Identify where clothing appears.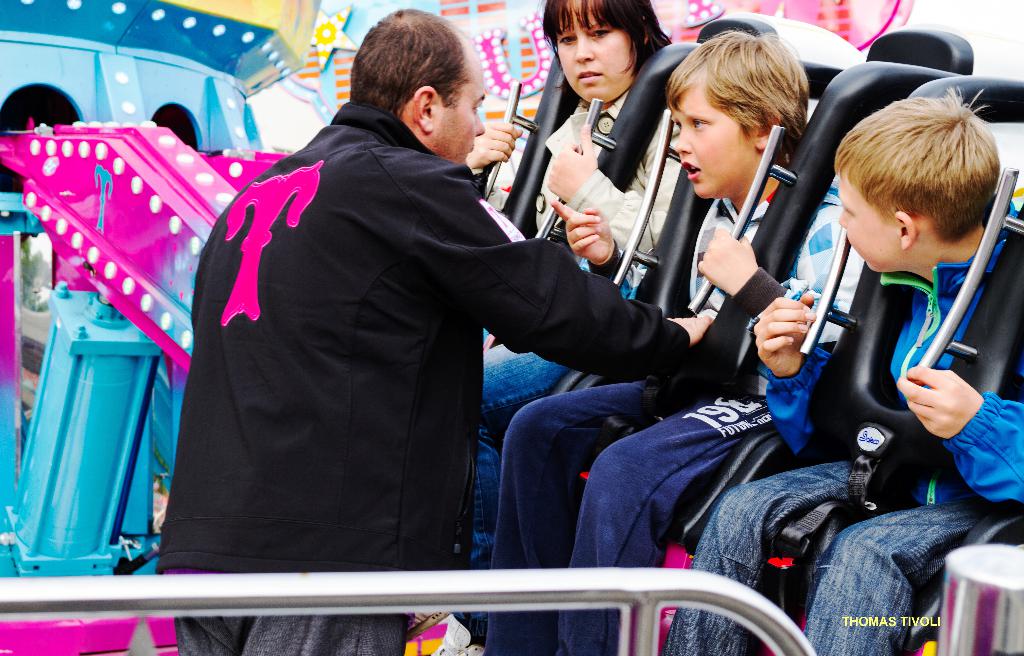
Appears at Rect(460, 88, 680, 636).
